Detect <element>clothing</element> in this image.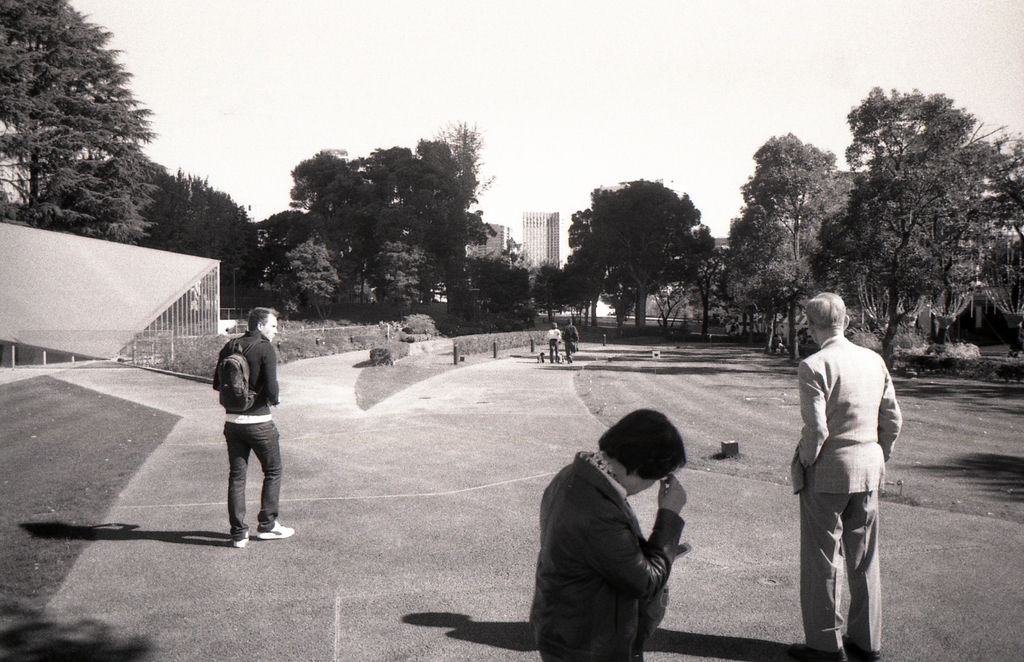
Detection: [left=563, top=324, right=580, bottom=360].
